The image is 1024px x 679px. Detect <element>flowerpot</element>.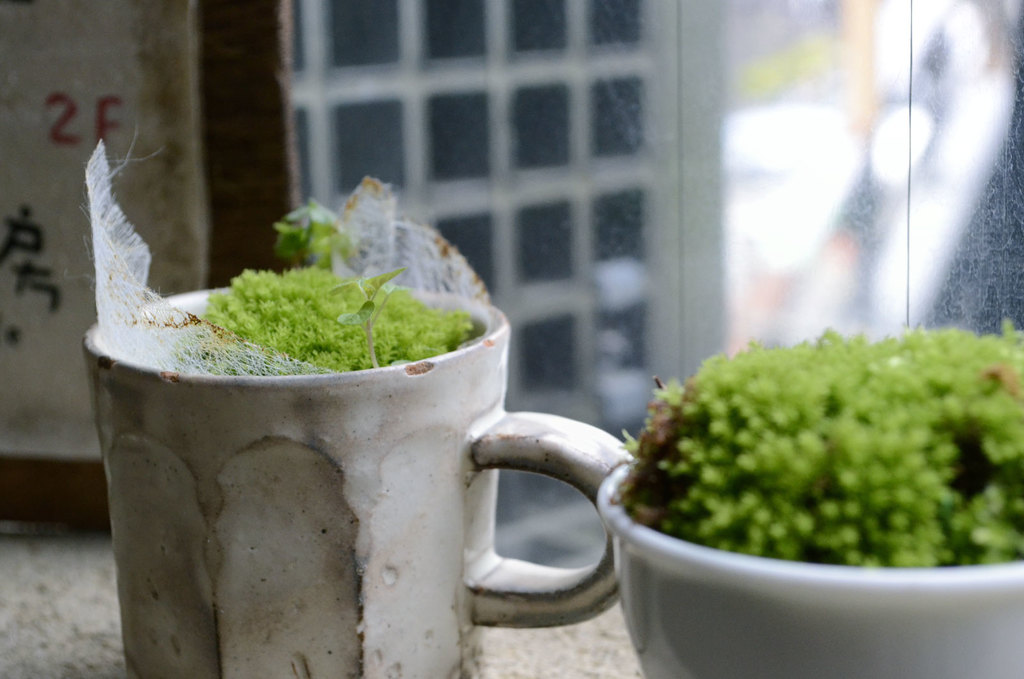
Detection: <region>594, 491, 1023, 678</region>.
